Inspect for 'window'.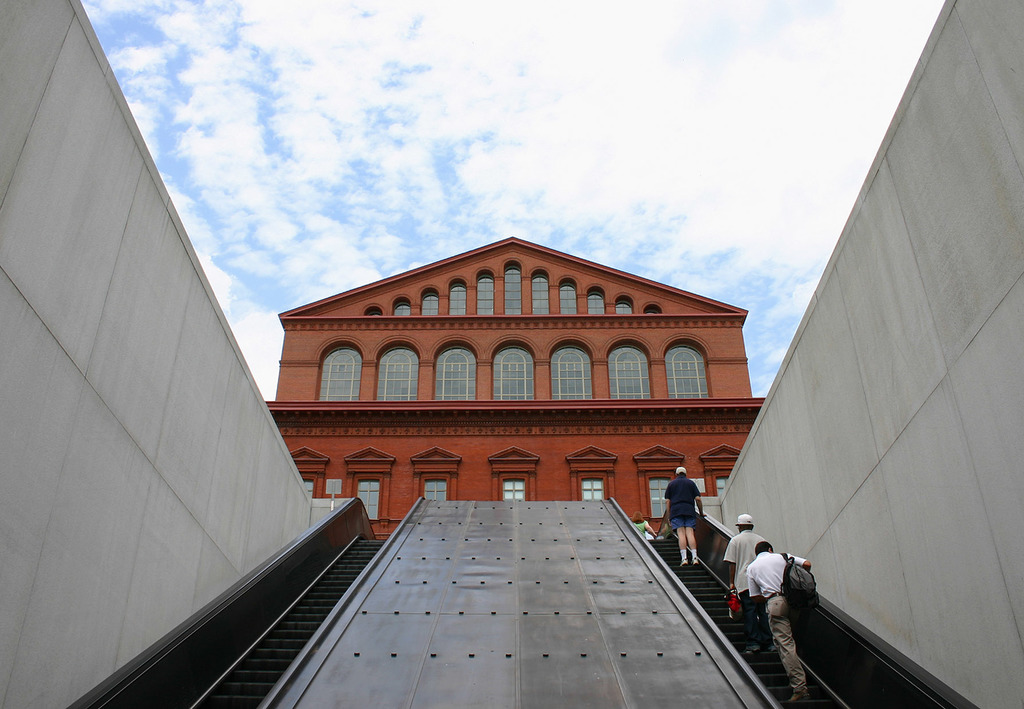
Inspection: 501/479/526/501.
